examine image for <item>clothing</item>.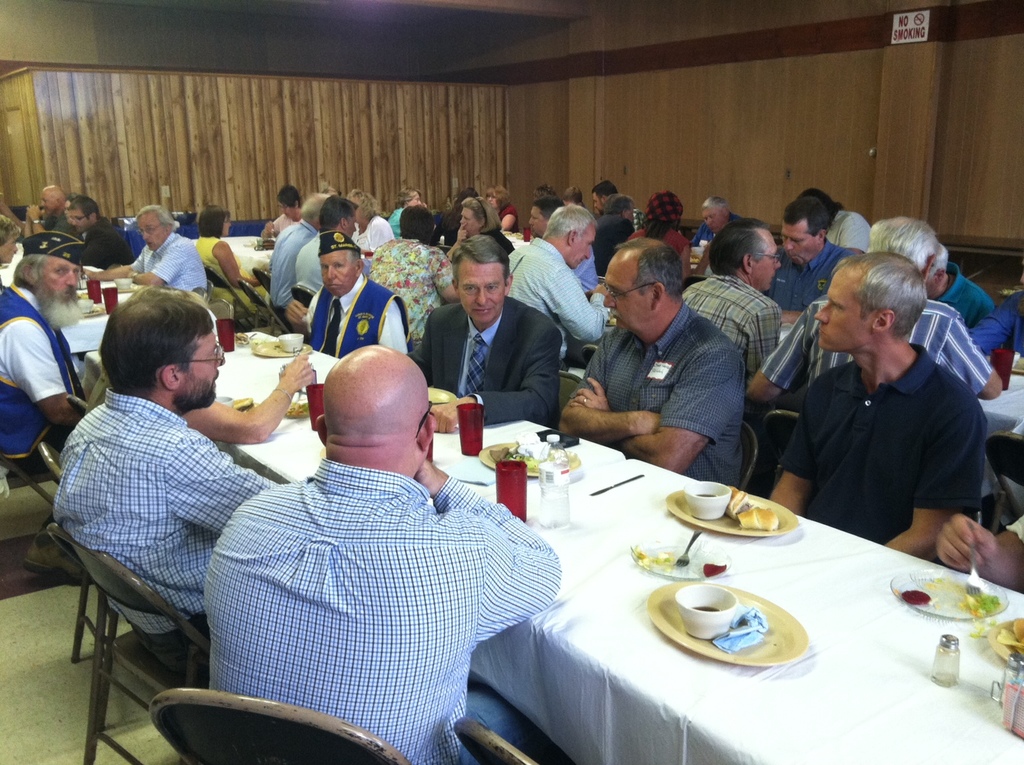
Examination result: Rect(764, 297, 993, 393).
